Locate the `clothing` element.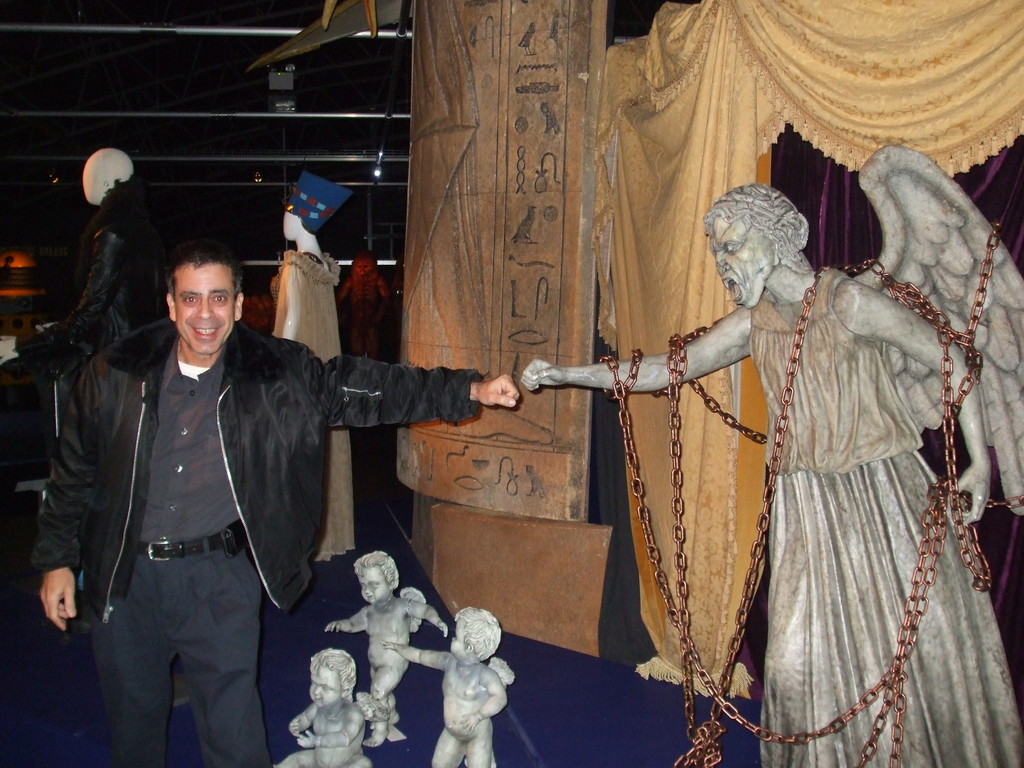
Element bbox: <box>756,268,1023,767</box>.
